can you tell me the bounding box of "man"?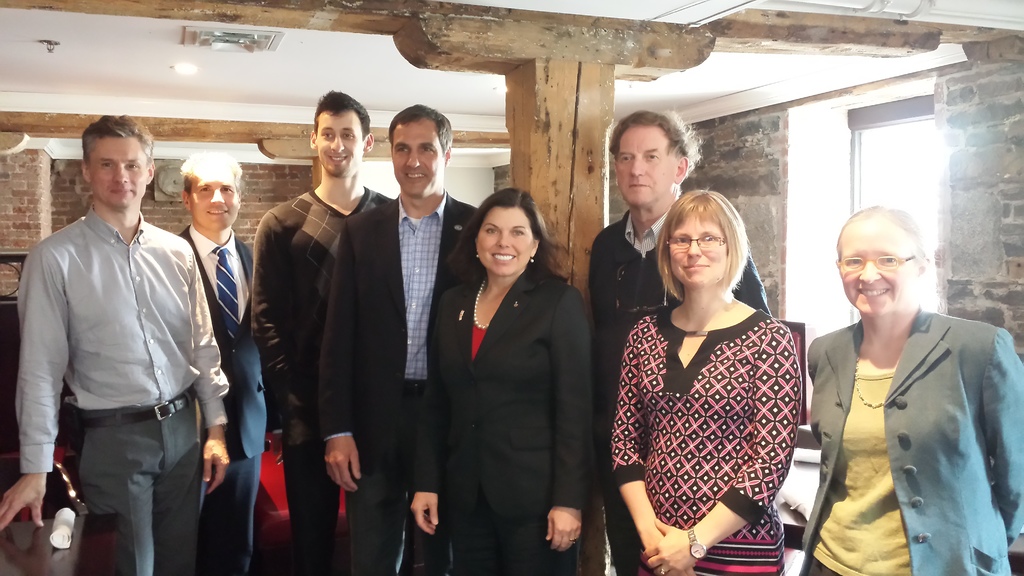
[left=173, top=148, right=269, bottom=575].
